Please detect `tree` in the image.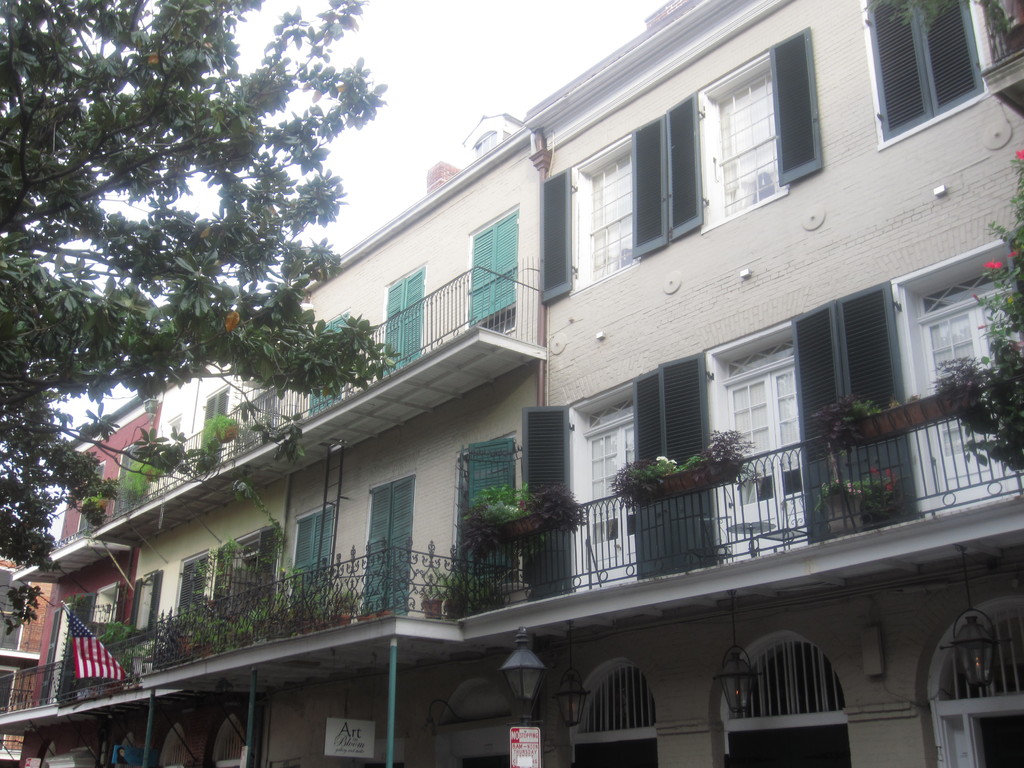
(31,36,378,562).
